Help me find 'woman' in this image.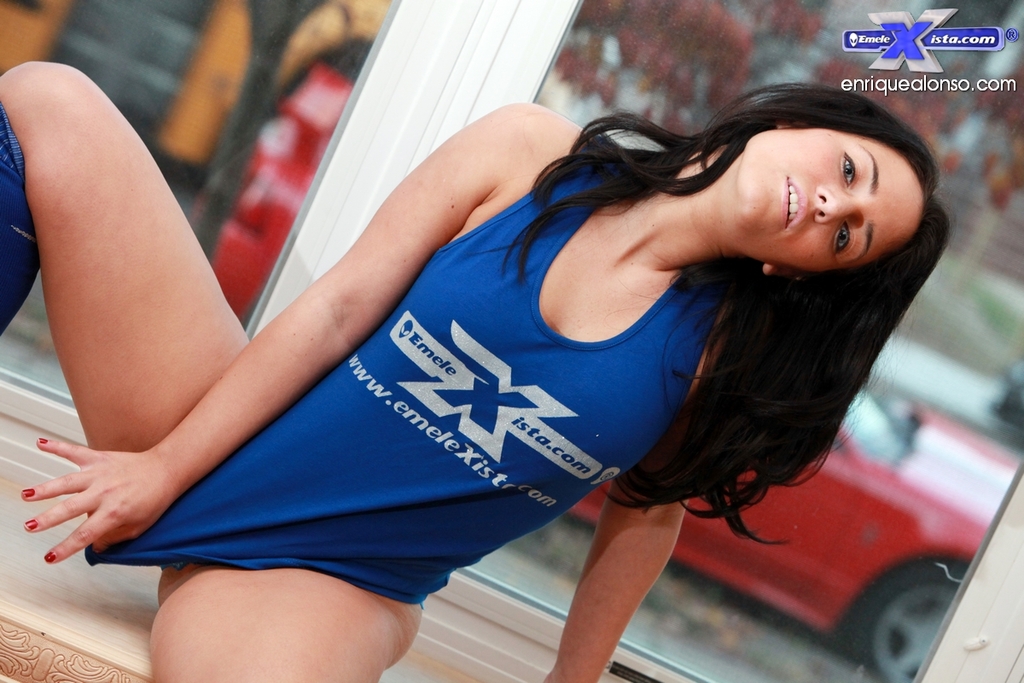
Found it: <bbox>50, 1, 947, 642</bbox>.
